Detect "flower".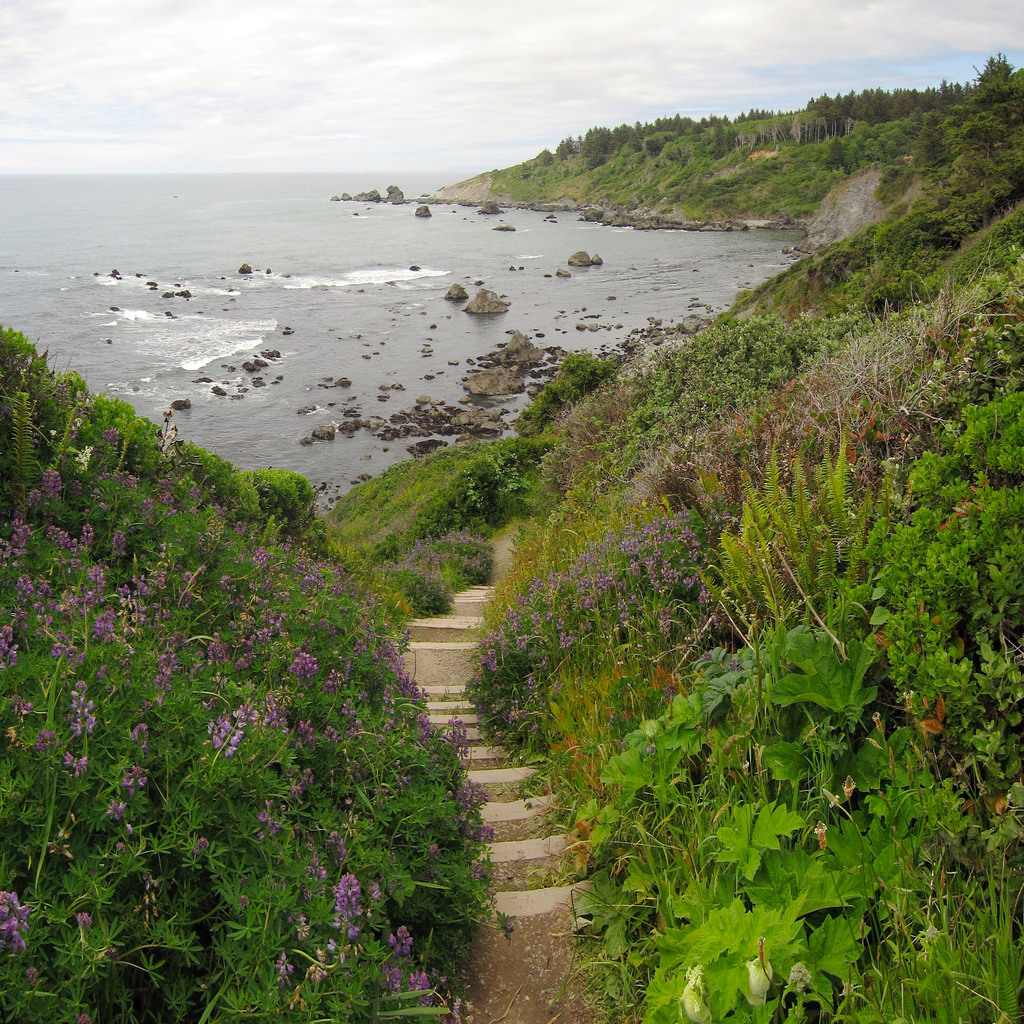
Detected at 134 720 148 748.
